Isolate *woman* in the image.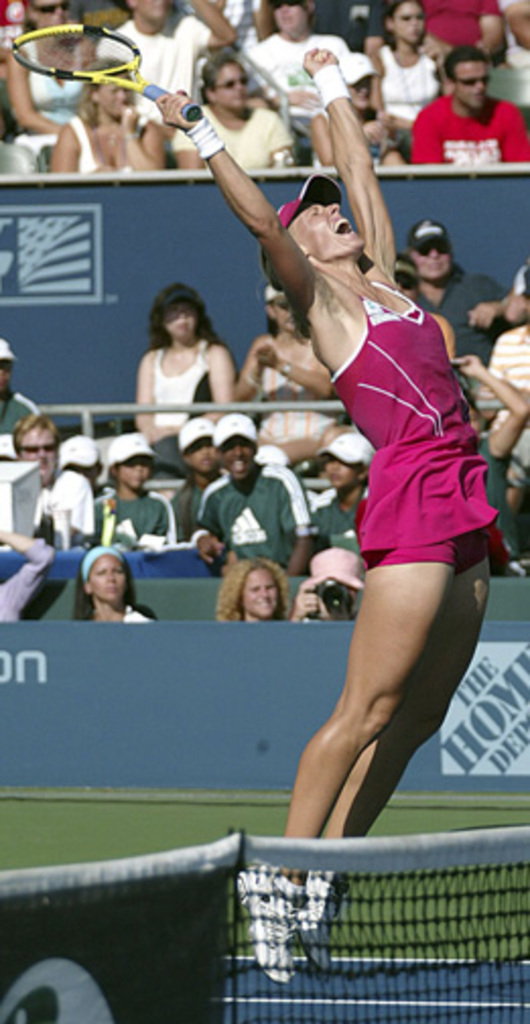
Isolated region: 77 553 150 620.
